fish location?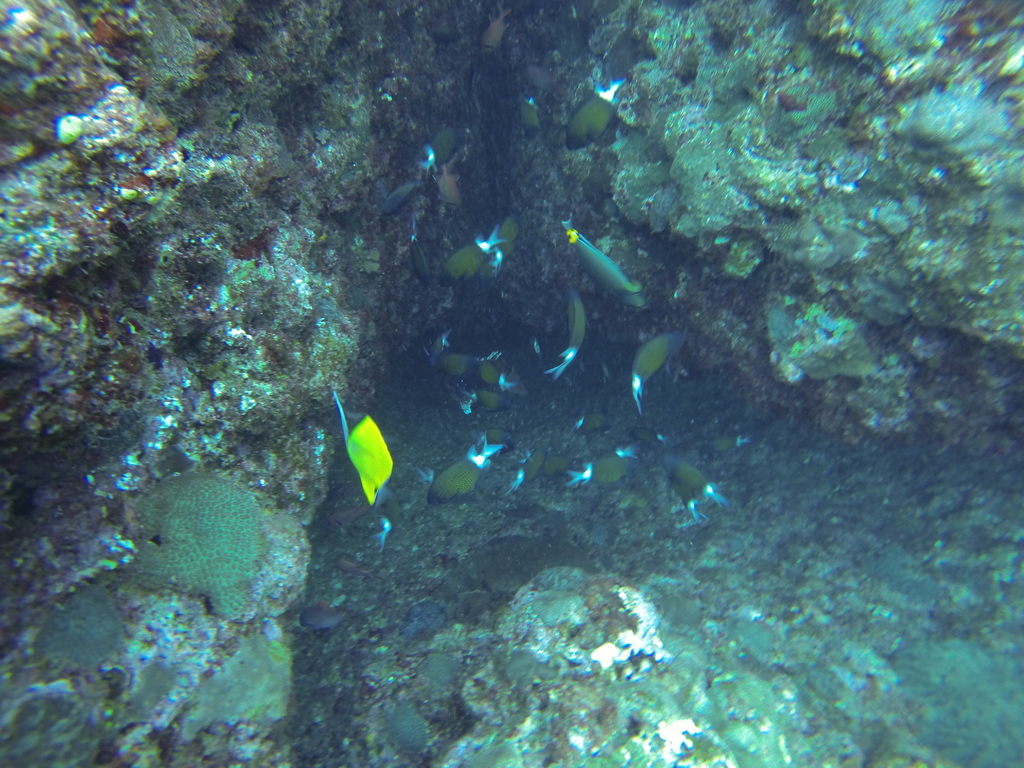
(x1=570, y1=445, x2=634, y2=490)
